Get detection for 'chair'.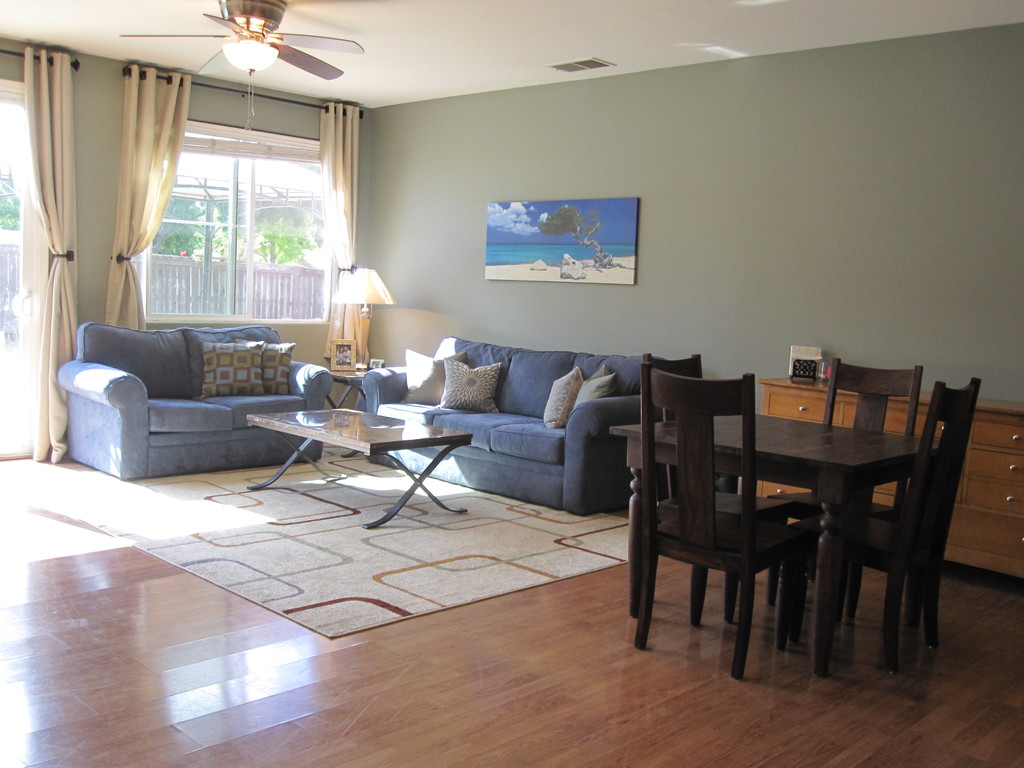
Detection: Rect(639, 363, 816, 681).
